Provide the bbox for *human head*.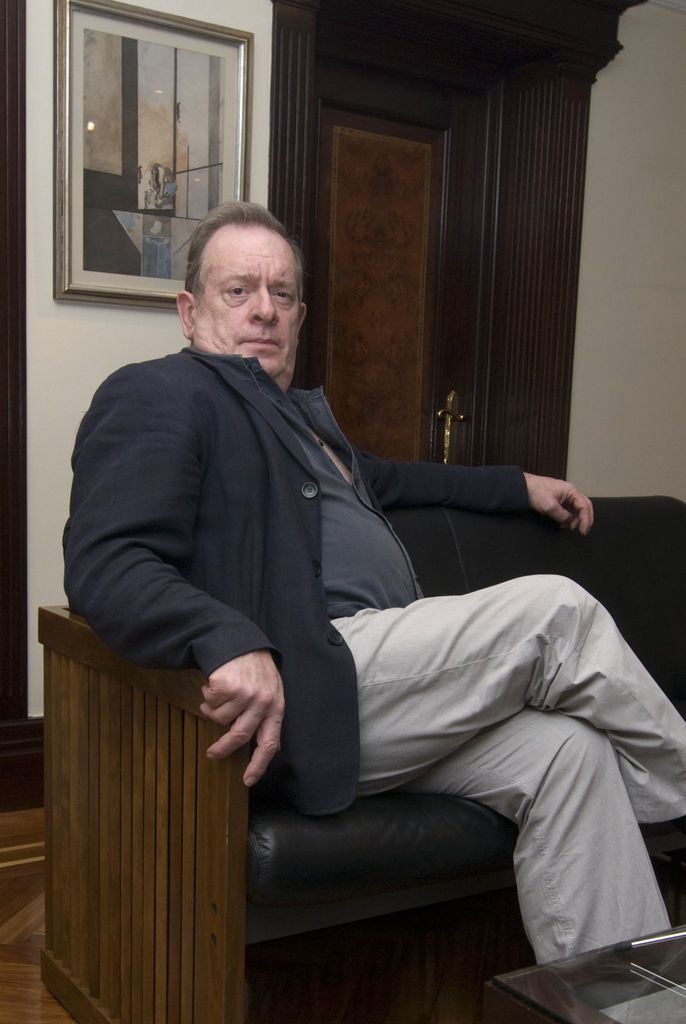
165/186/314/349.
